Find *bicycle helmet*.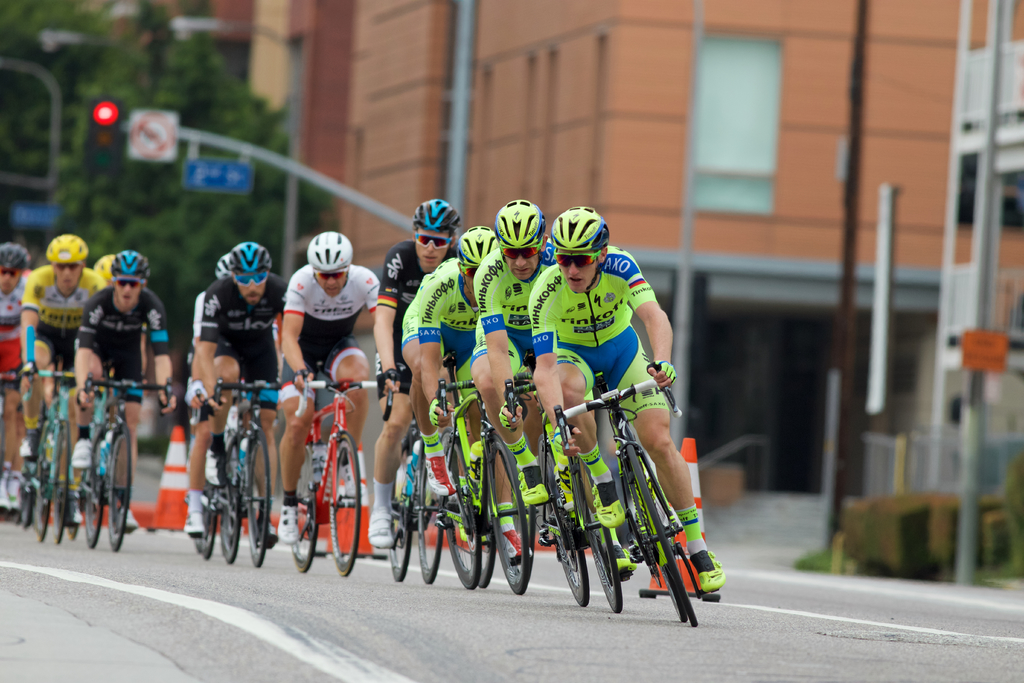
<bbox>485, 197, 552, 251</bbox>.
